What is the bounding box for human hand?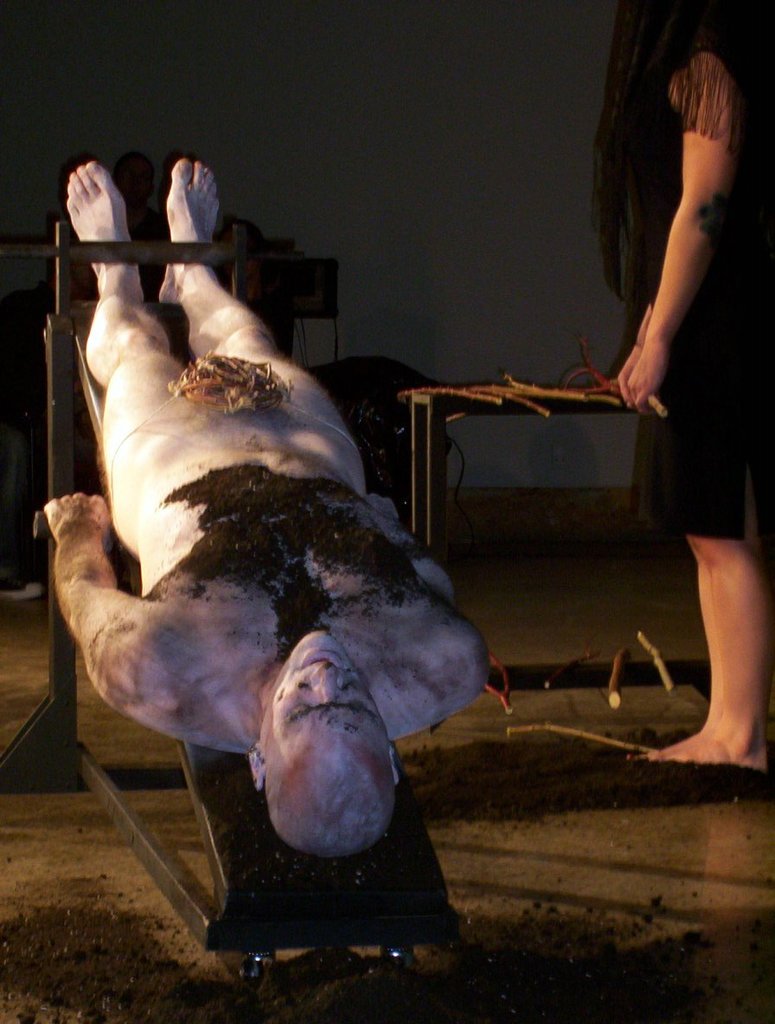
(x1=627, y1=291, x2=705, y2=411).
